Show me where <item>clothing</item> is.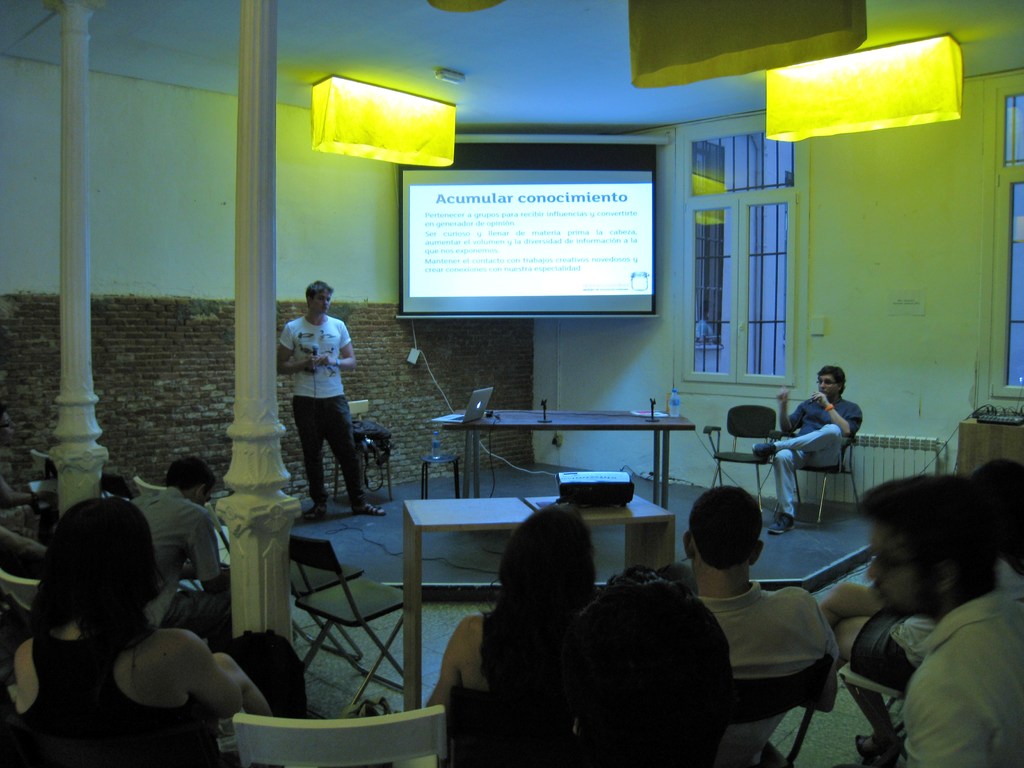
<item>clothing</item> is at pyautogui.locateOnScreen(774, 393, 861, 519).
